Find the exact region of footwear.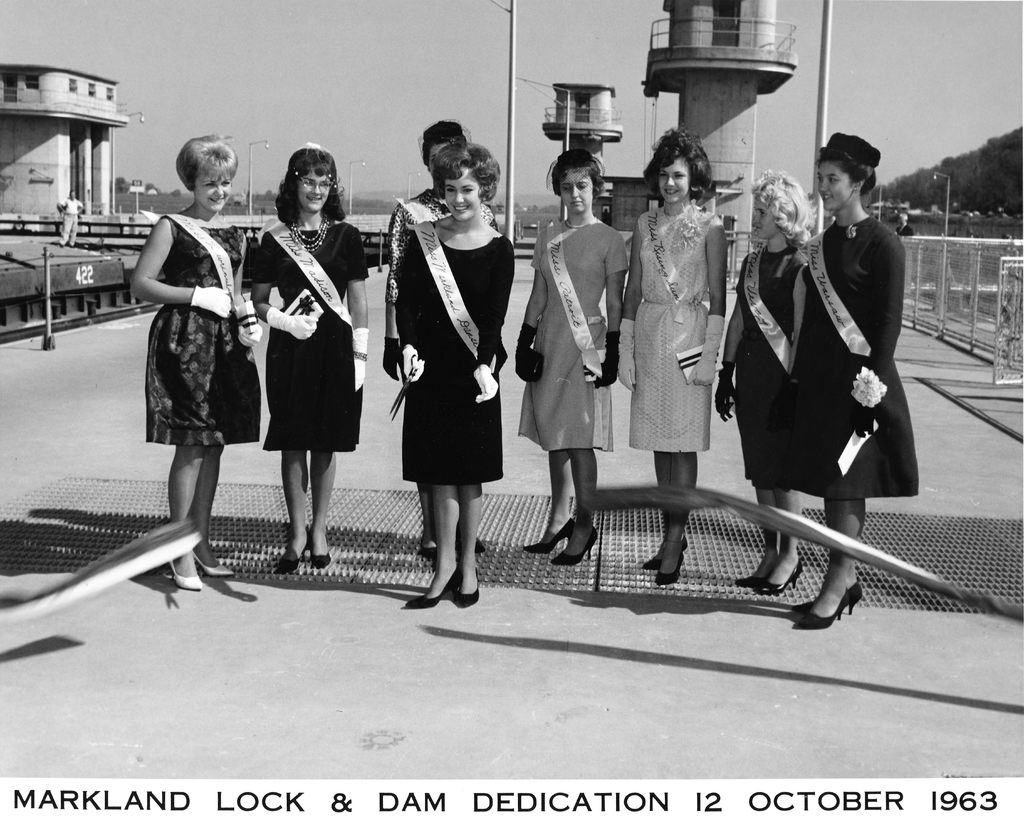
Exact region: rect(454, 521, 481, 559).
